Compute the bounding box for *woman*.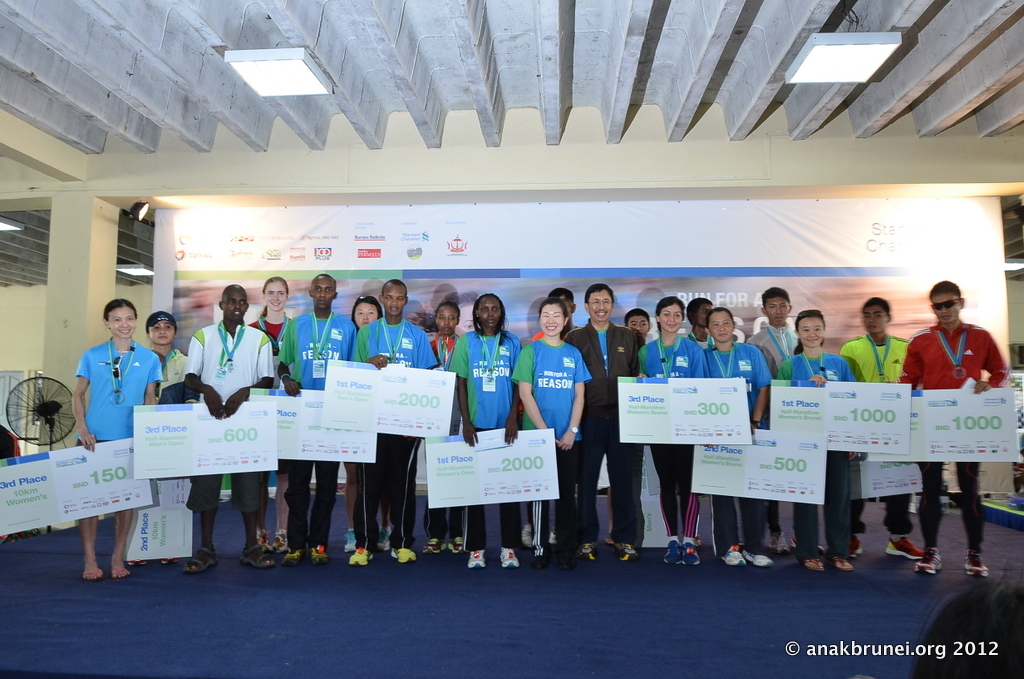
select_region(243, 274, 294, 549).
